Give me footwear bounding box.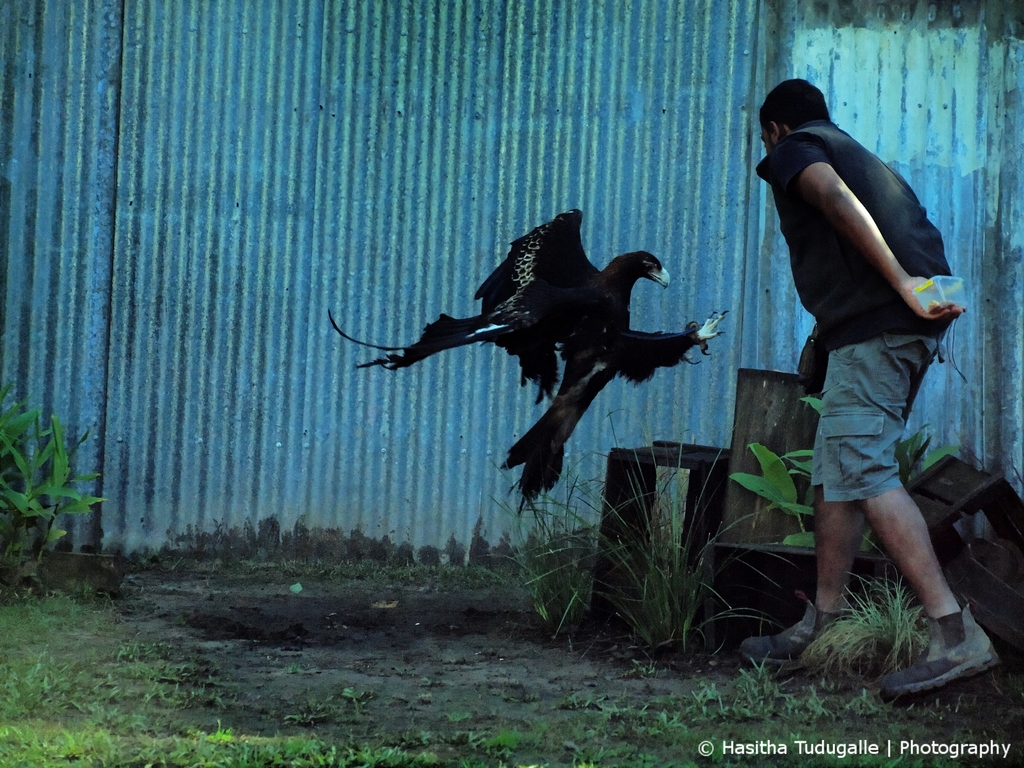
[738,593,845,673].
